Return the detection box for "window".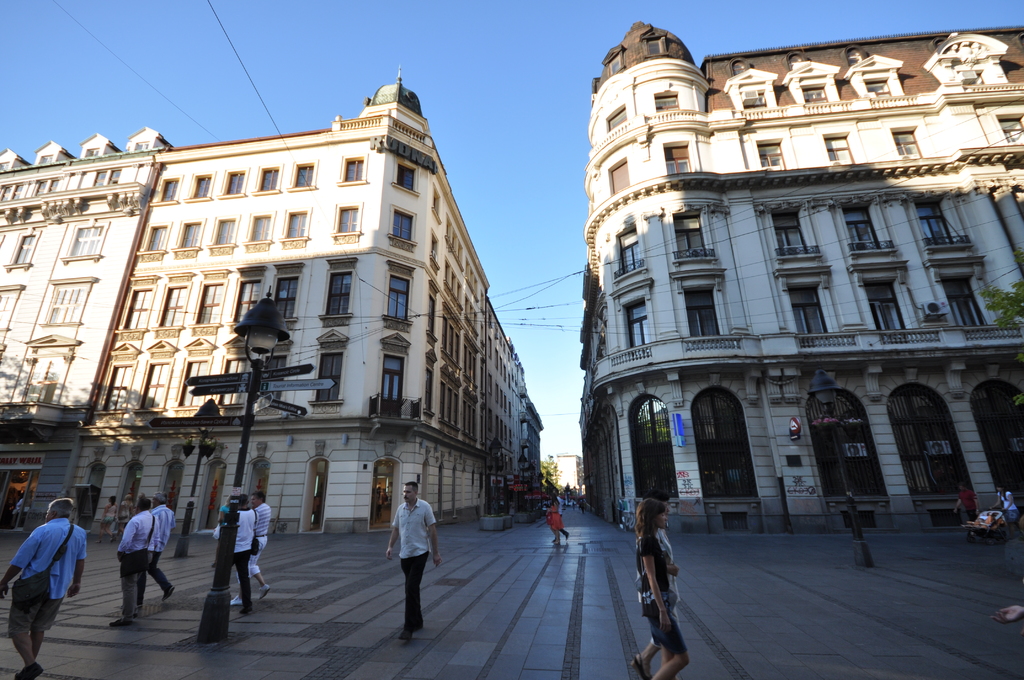
pyautogui.locateOnScreen(438, 368, 461, 440).
